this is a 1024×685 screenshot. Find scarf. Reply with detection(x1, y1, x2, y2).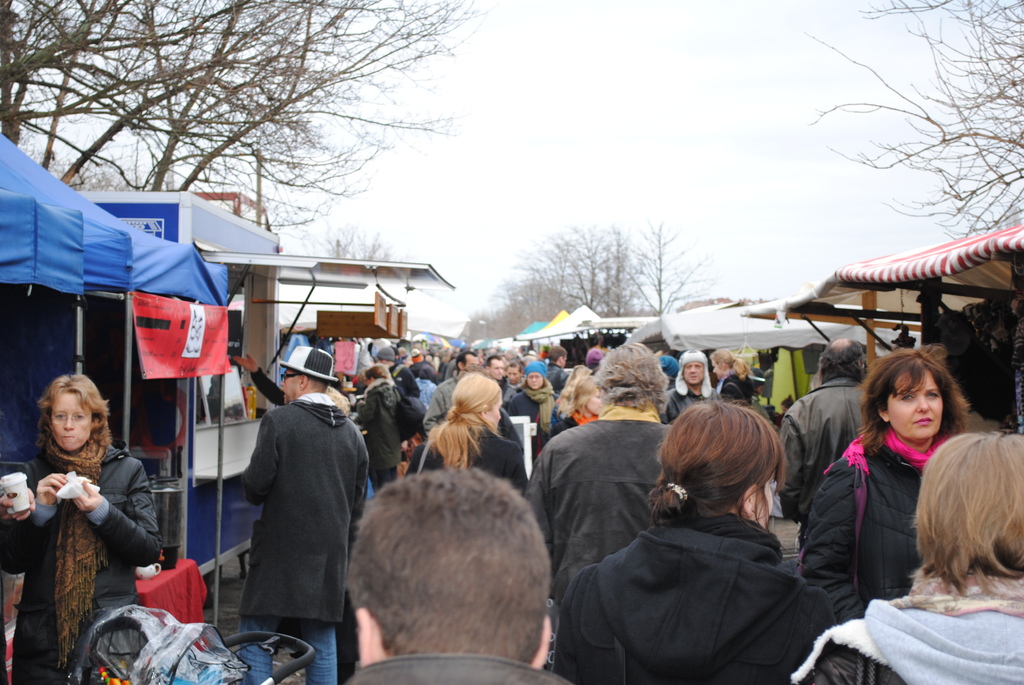
detection(41, 441, 106, 657).
